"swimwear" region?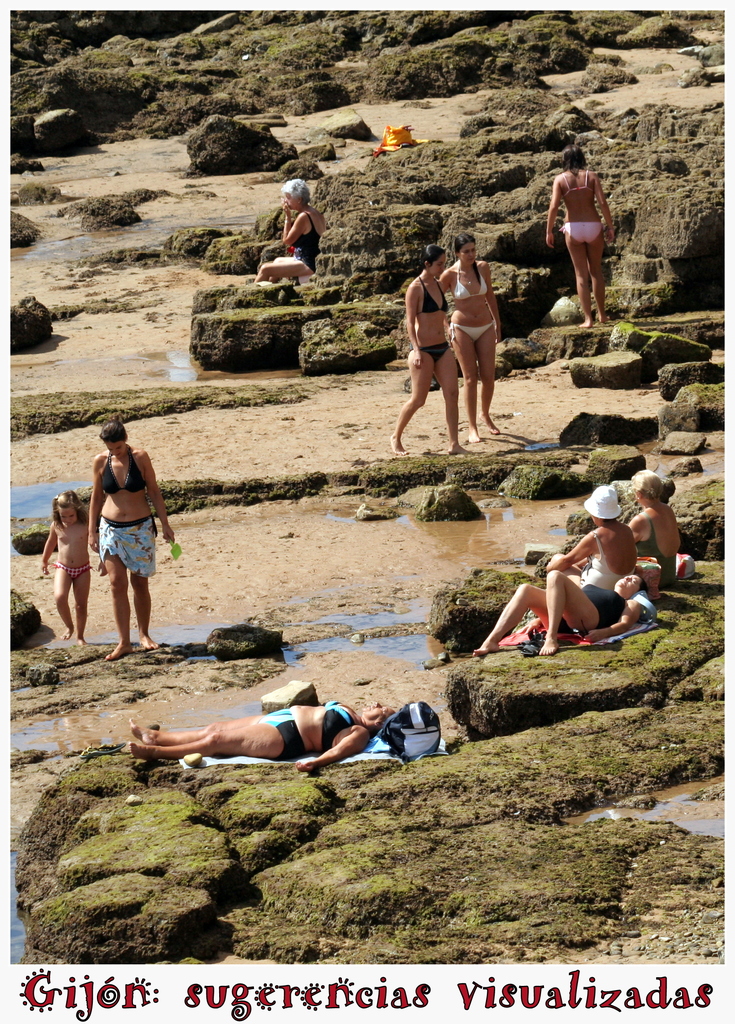
<box>579,536,632,582</box>
